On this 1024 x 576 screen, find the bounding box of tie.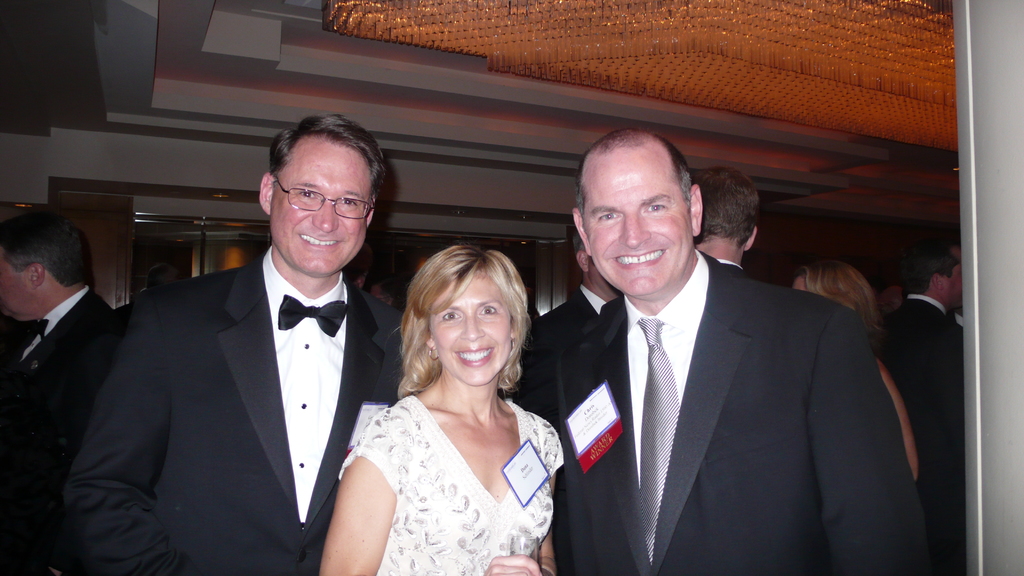
Bounding box: bbox(278, 294, 351, 337).
